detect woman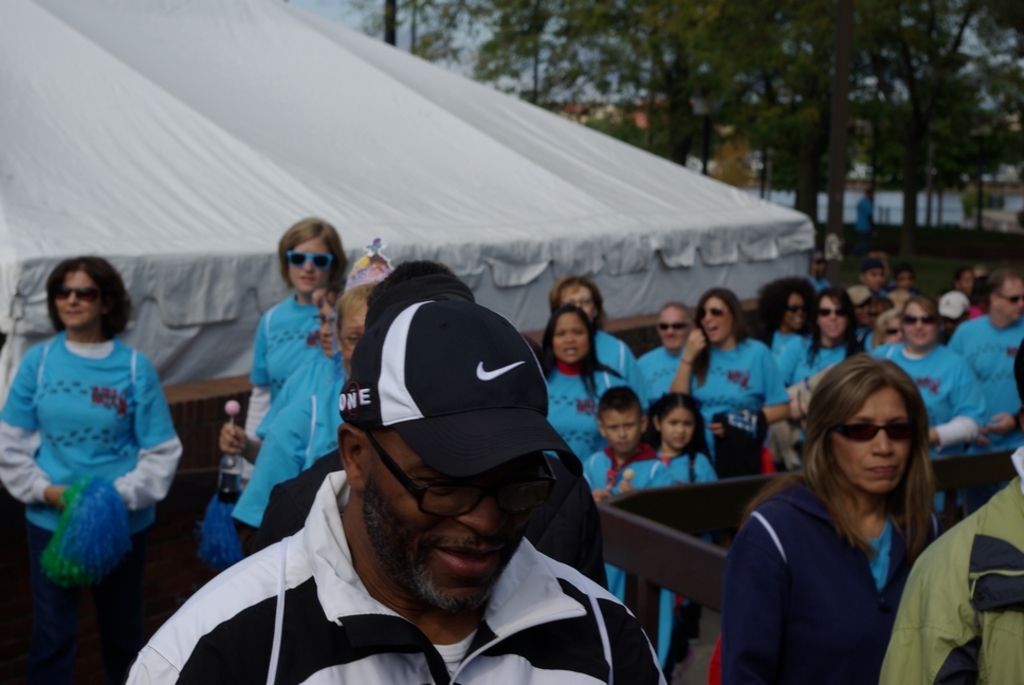
rect(216, 289, 339, 464)
